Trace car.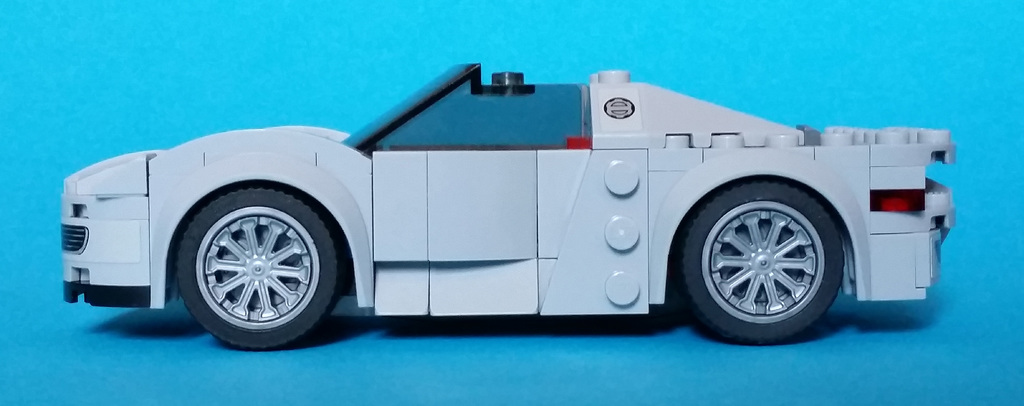
Traced to x1=61, y1=54, x2=941, y2=350.
